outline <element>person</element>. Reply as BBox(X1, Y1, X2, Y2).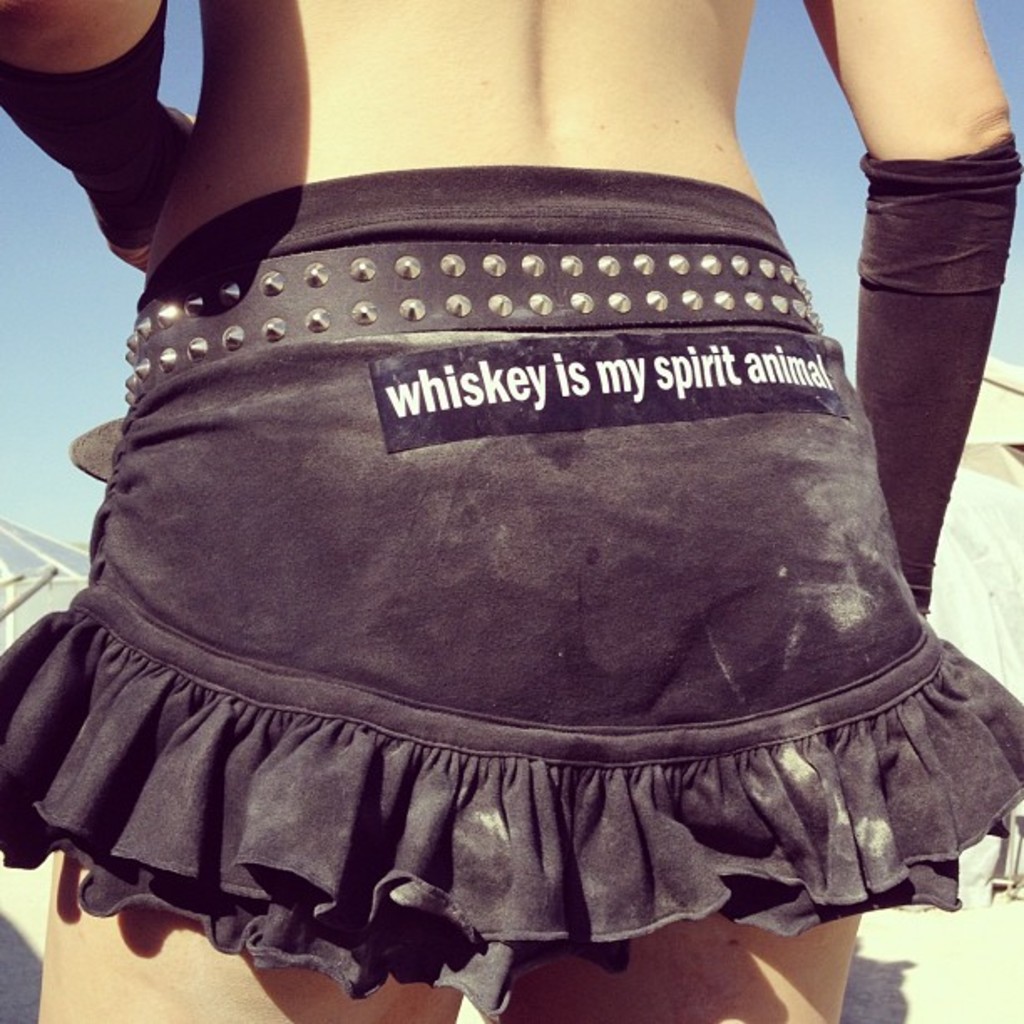
BBox(0, 0, 1022, 1022).
